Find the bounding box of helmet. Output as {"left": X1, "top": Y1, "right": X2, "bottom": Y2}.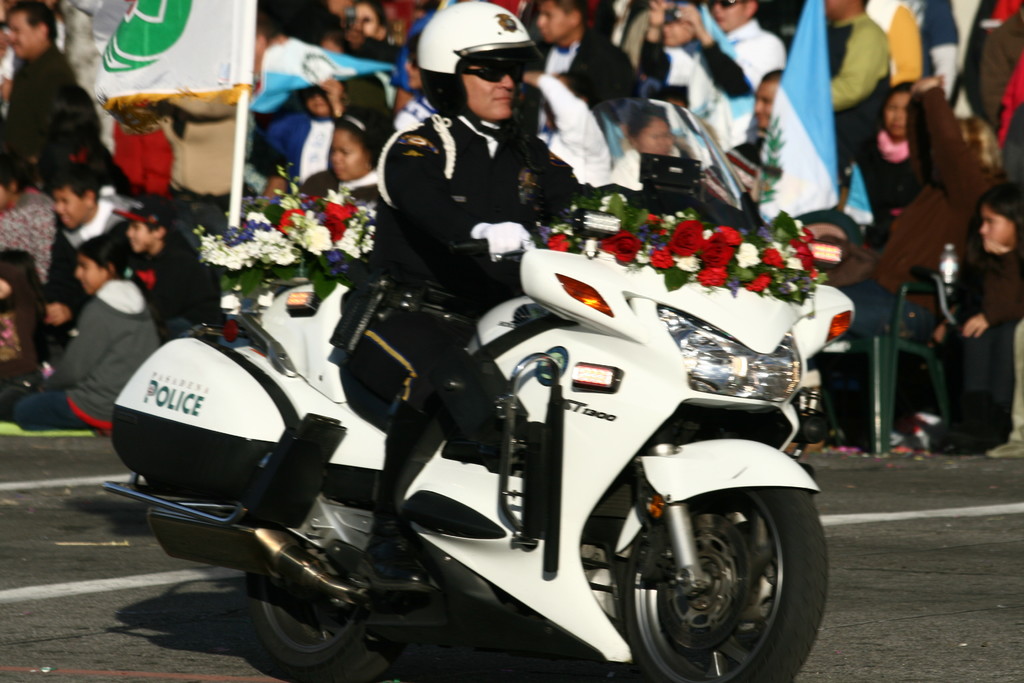
{"left": 412, "top": 3, "right": 538, "bottom": 135}.
